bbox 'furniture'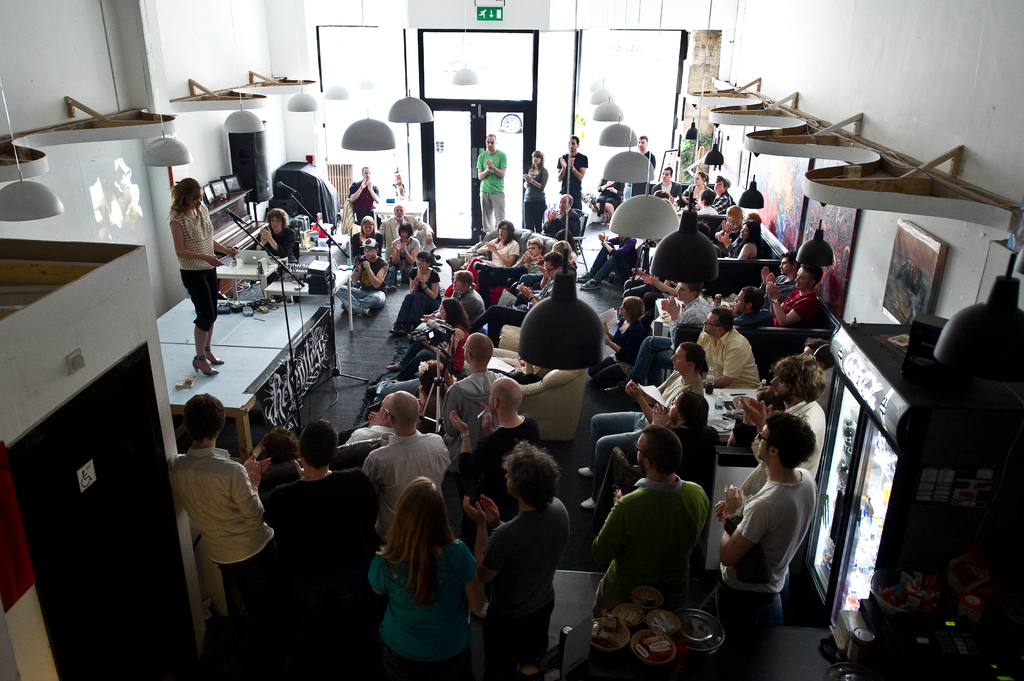
rect(443, 226, 570, 298)
